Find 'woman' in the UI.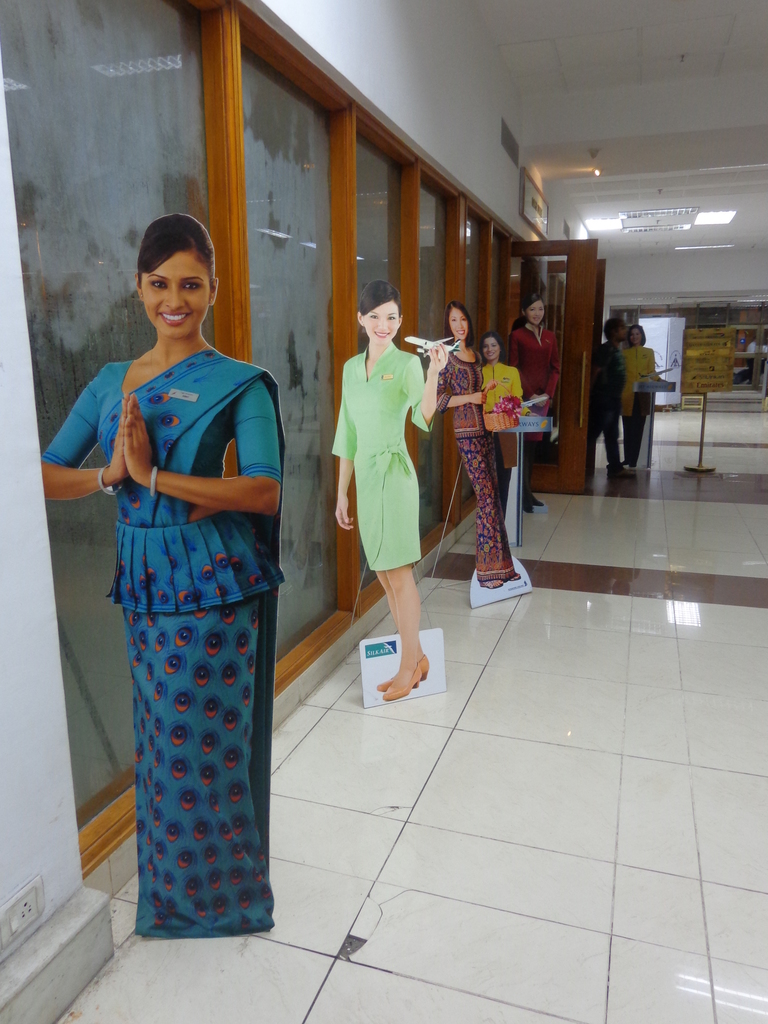
UI element at <region>506, 289, 560, 513</region>.
